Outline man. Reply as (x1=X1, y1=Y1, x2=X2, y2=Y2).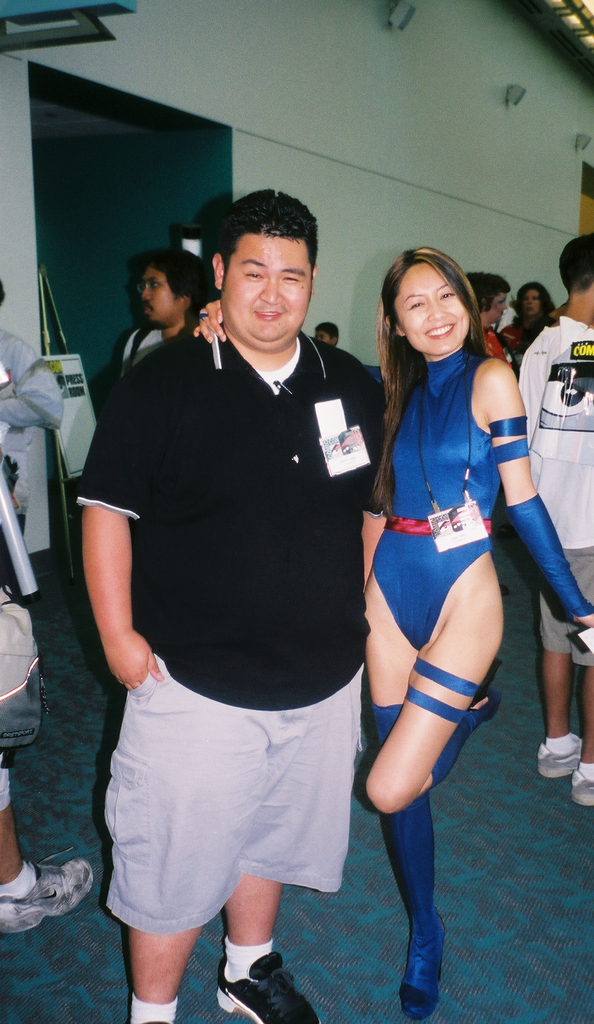
(x1=79, y1=196, x2=418, y2=985).
